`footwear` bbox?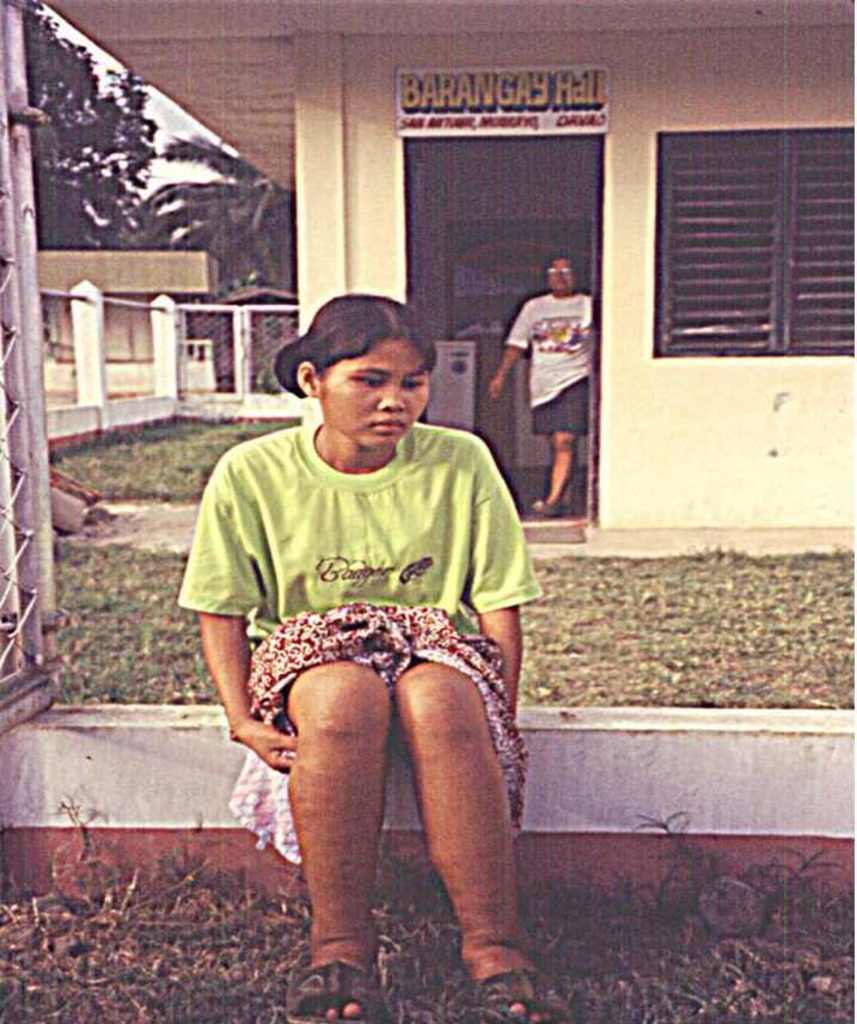
x1=294 y1=913 x2=399 y2=1000
